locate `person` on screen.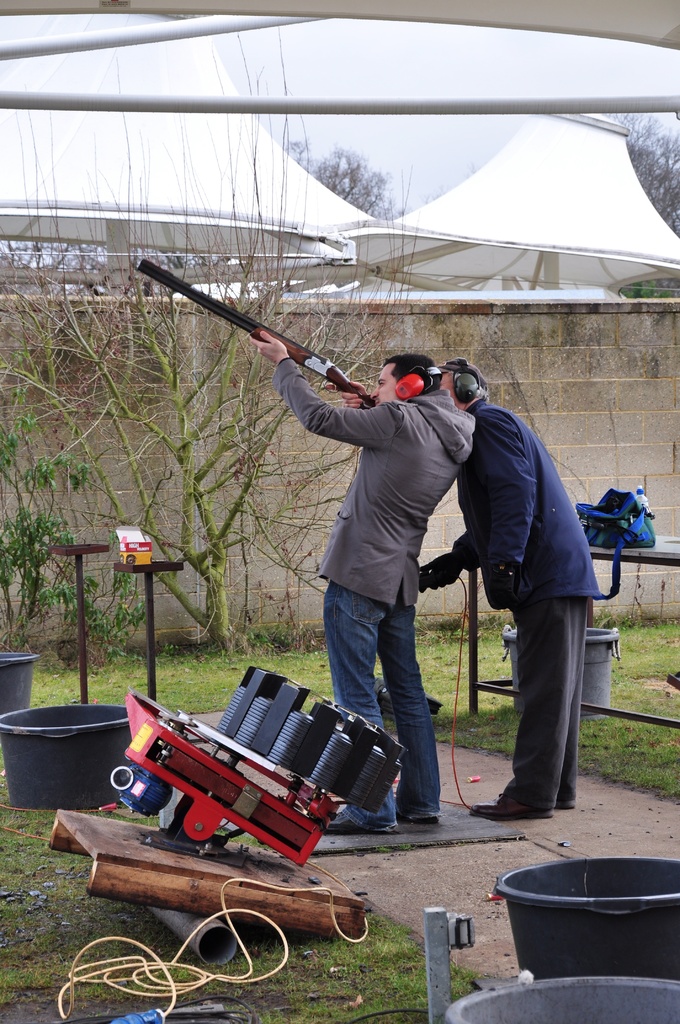
On screen at rect(400, 351, 593, 829).
